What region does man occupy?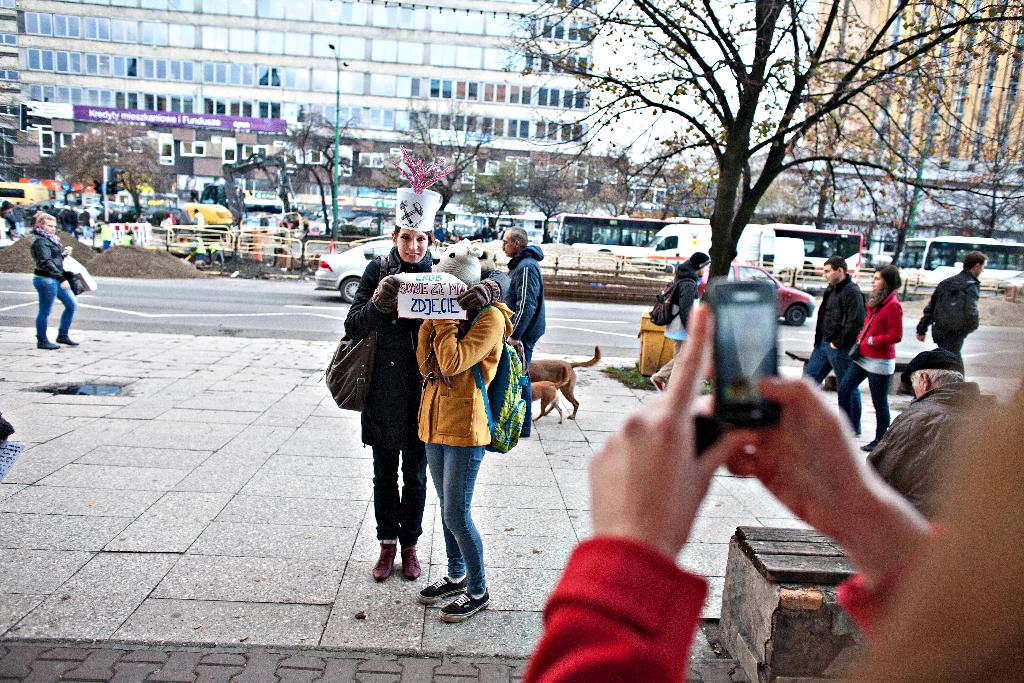
<box>799,254,867,445</box>.
